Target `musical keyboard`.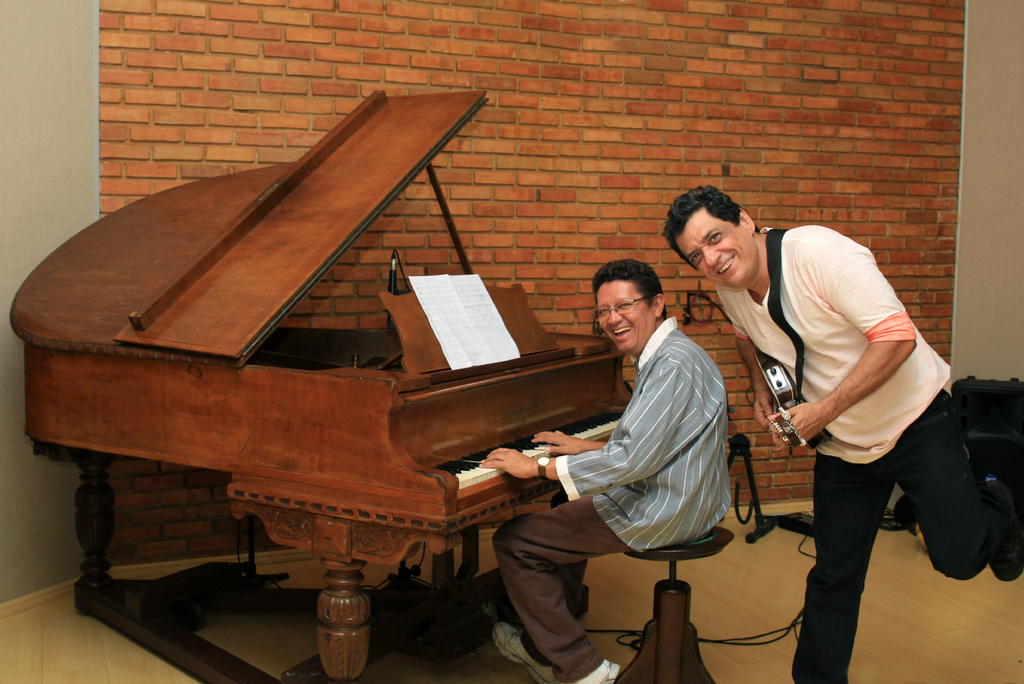
Target region: 442:412:639:498.
